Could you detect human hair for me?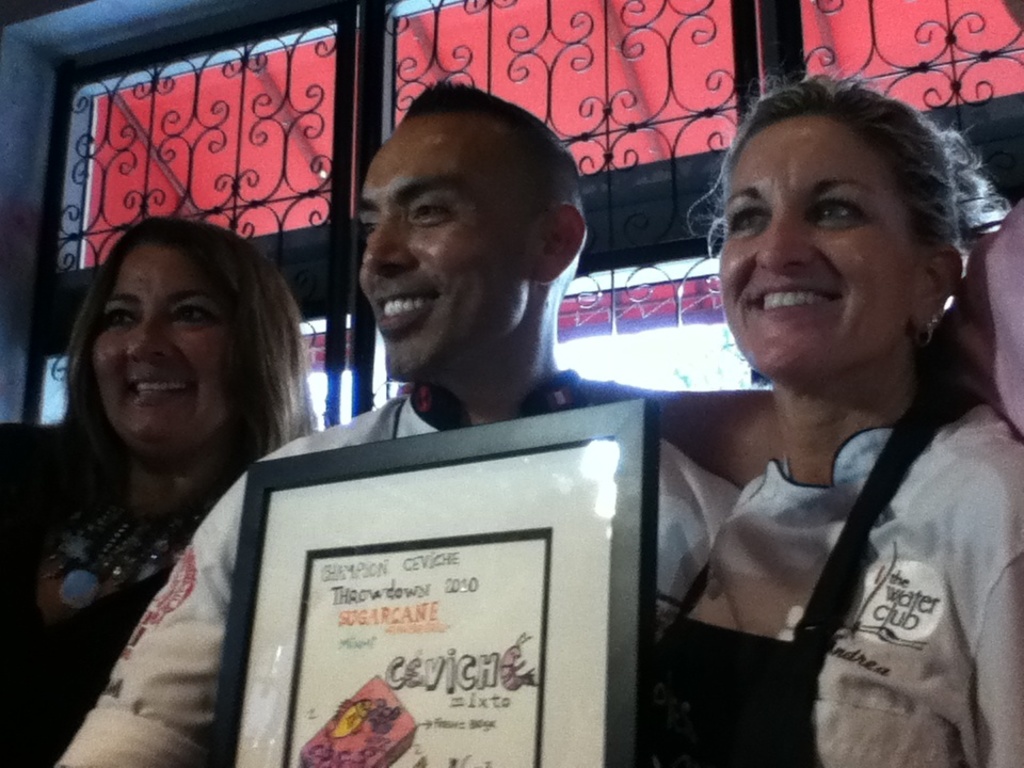
Detection result: (x1=399, y1=75, x2=589, y2=226).
